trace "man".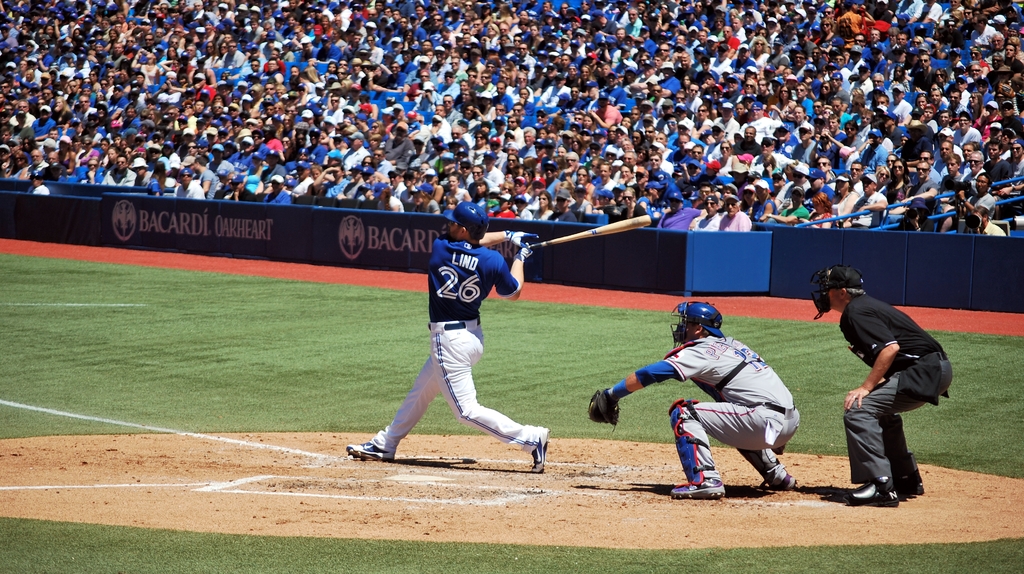
Traced to <box>342,31,363,61</box>.
